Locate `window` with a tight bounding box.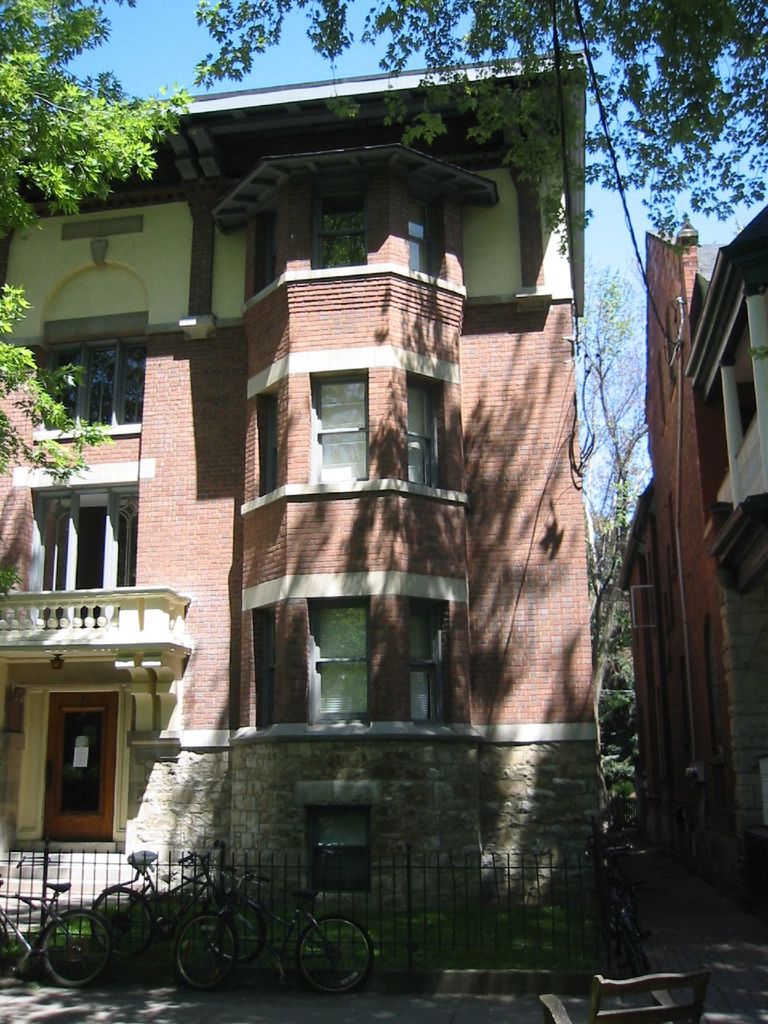
left=409, top=607, right=470, bottom=713.
